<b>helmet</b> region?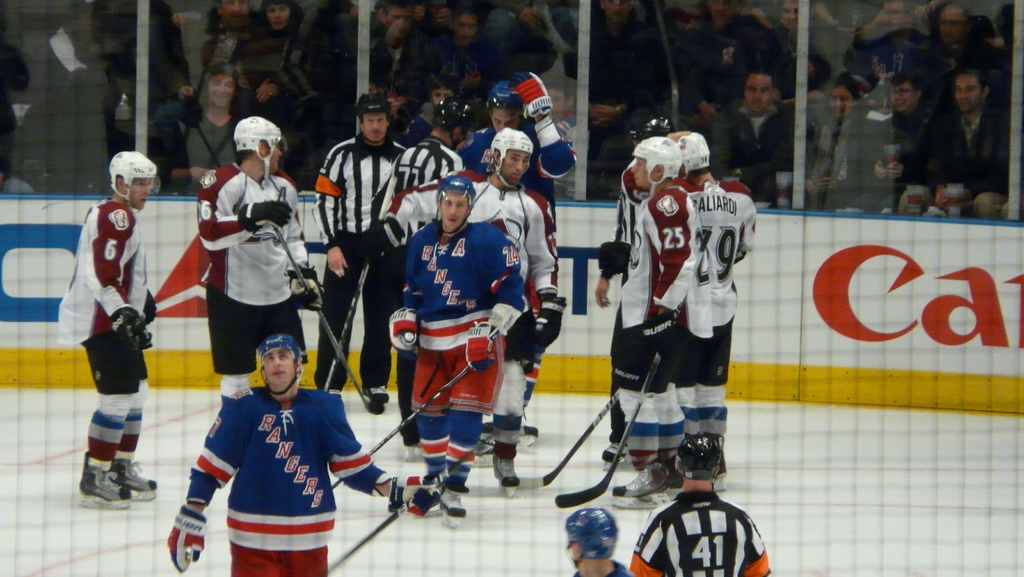
left=627, top=111, right=674, bottom=146
